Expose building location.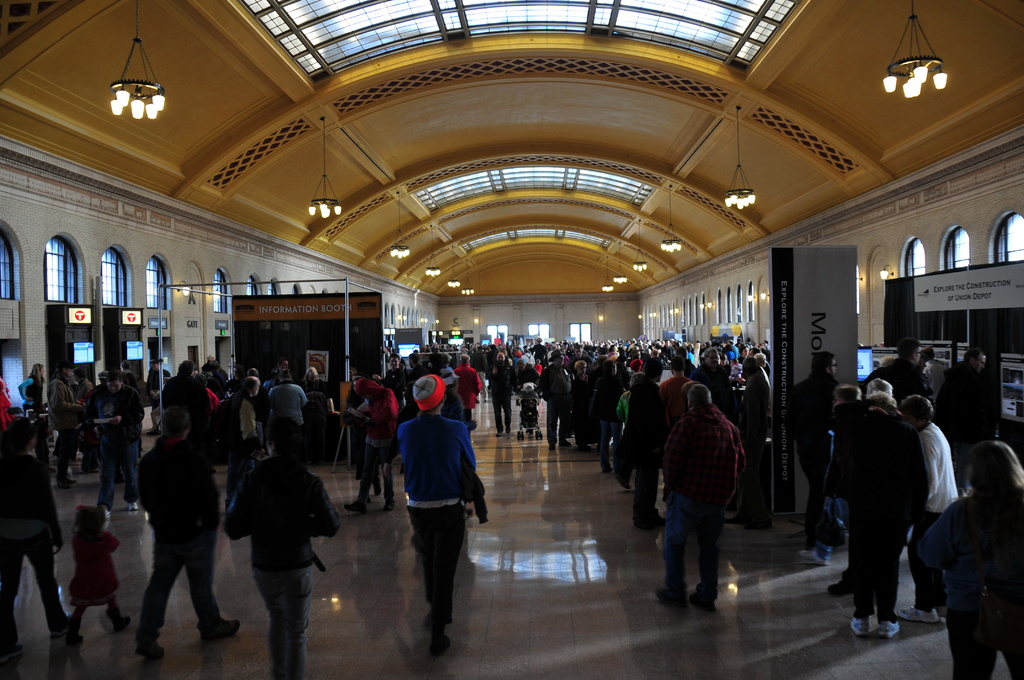
Exposed at {"left": 0, "top": 0, "right": 1023, "bottom": 679}.
